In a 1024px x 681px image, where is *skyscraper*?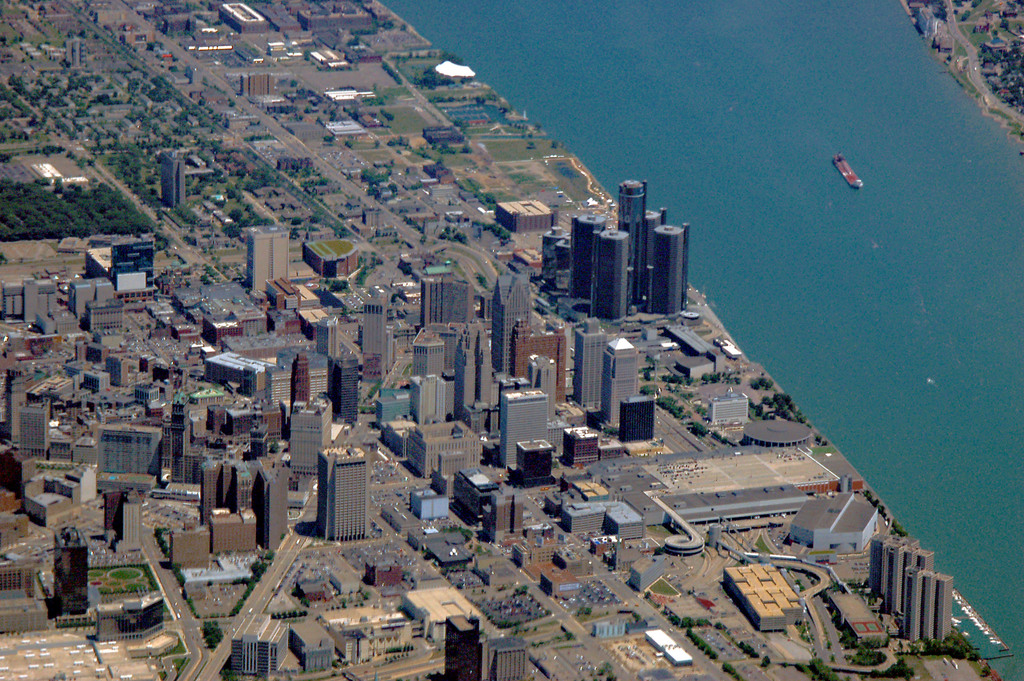
box=[884, 543, 936, 607].
